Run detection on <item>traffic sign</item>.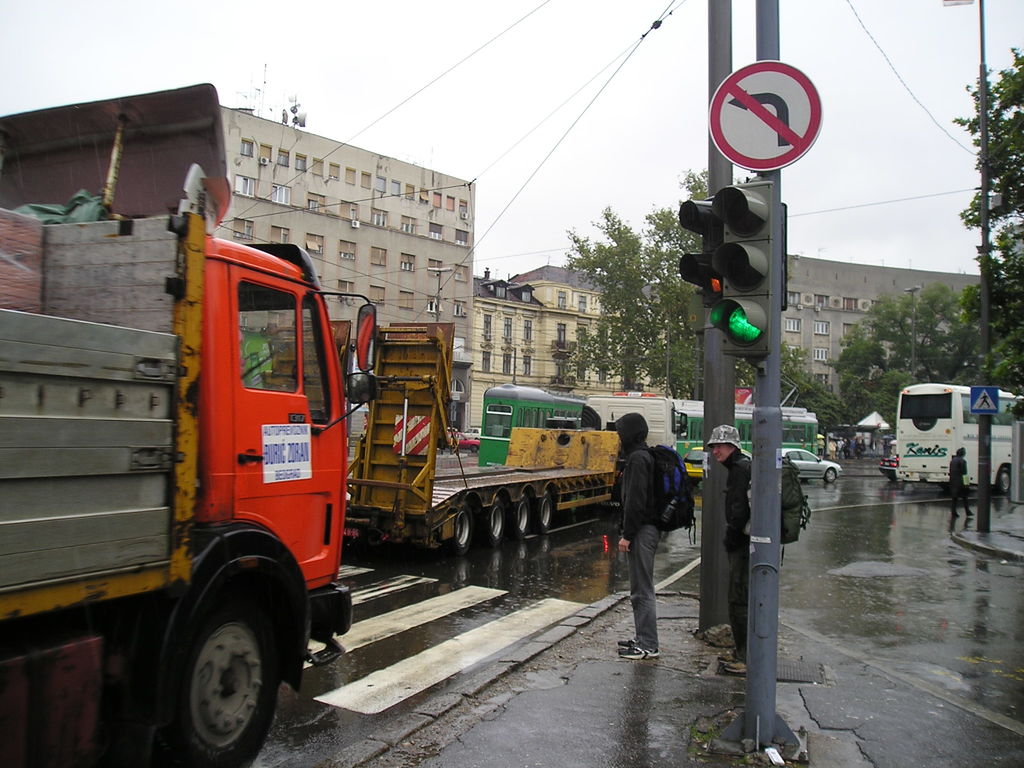
Result: crop(968, 383, 1004, 415).
